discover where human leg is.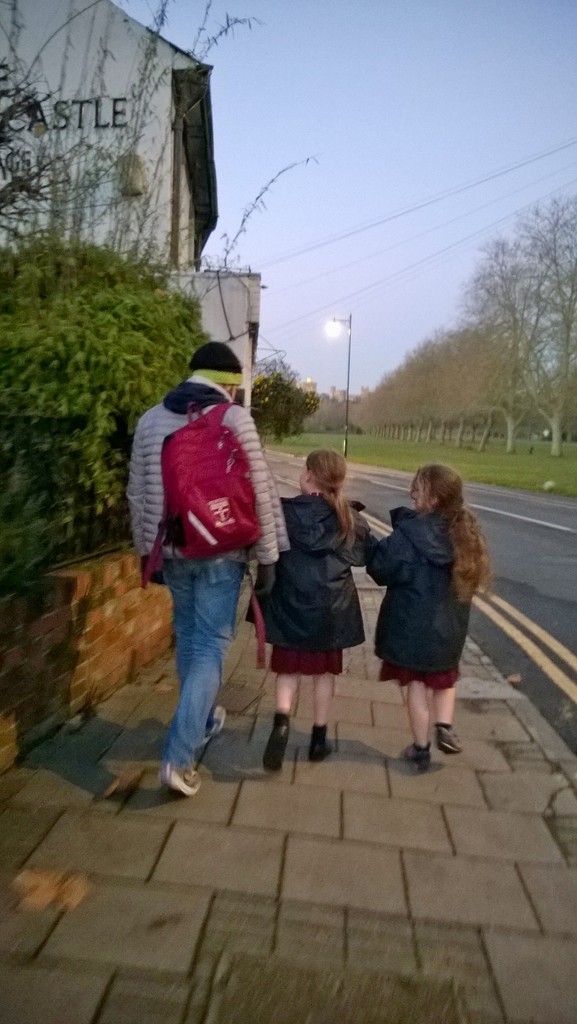
Discovered at (265,620,300,774).
